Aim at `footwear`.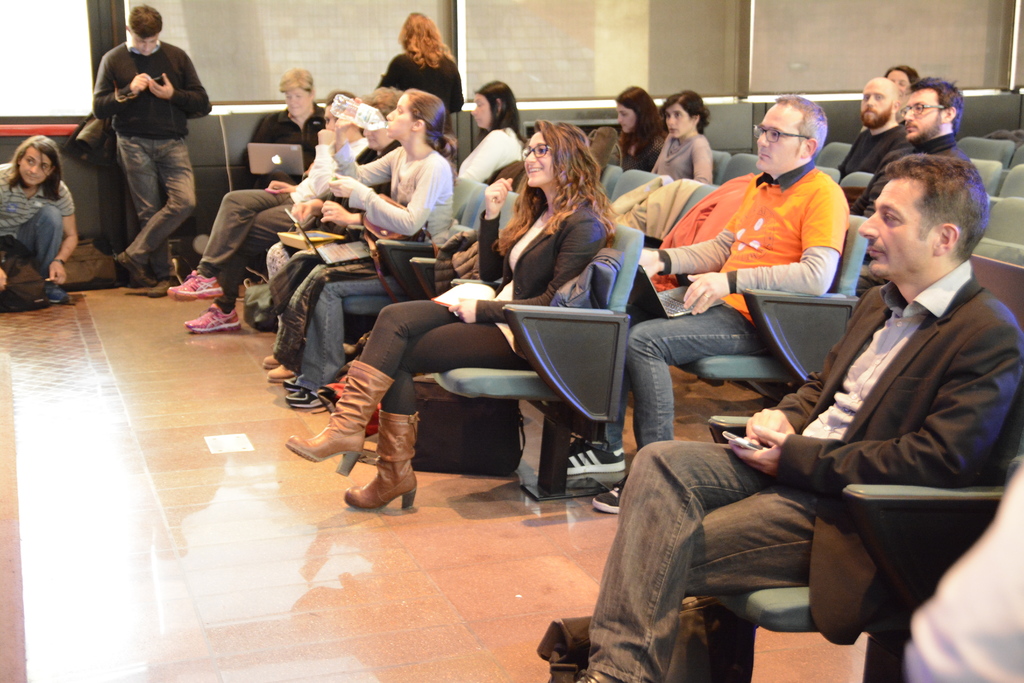
Aimed at locate(172, 267, 229, 300).
